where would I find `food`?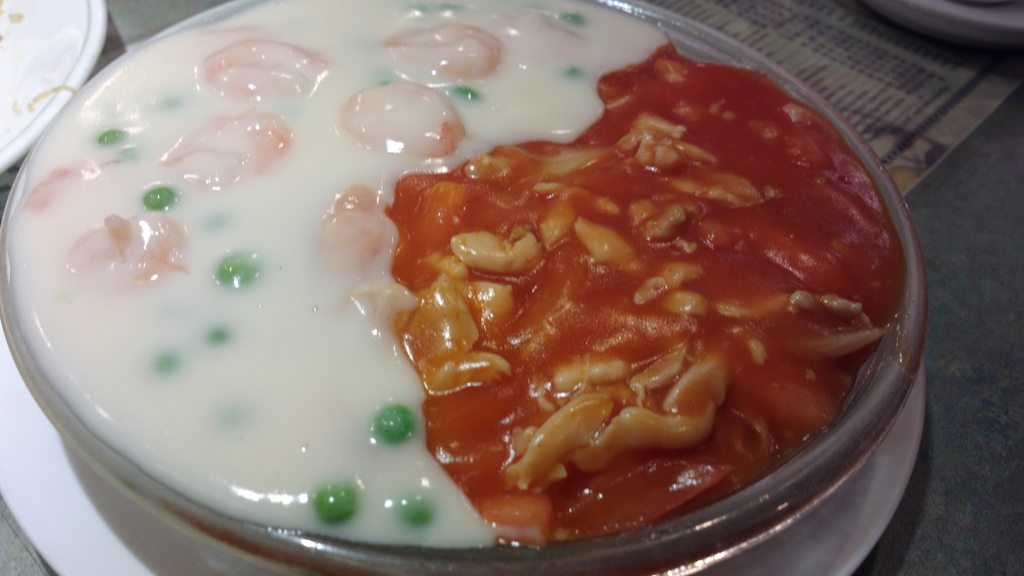
At <bbox>1, 0, 1016, 575</bbox>.
